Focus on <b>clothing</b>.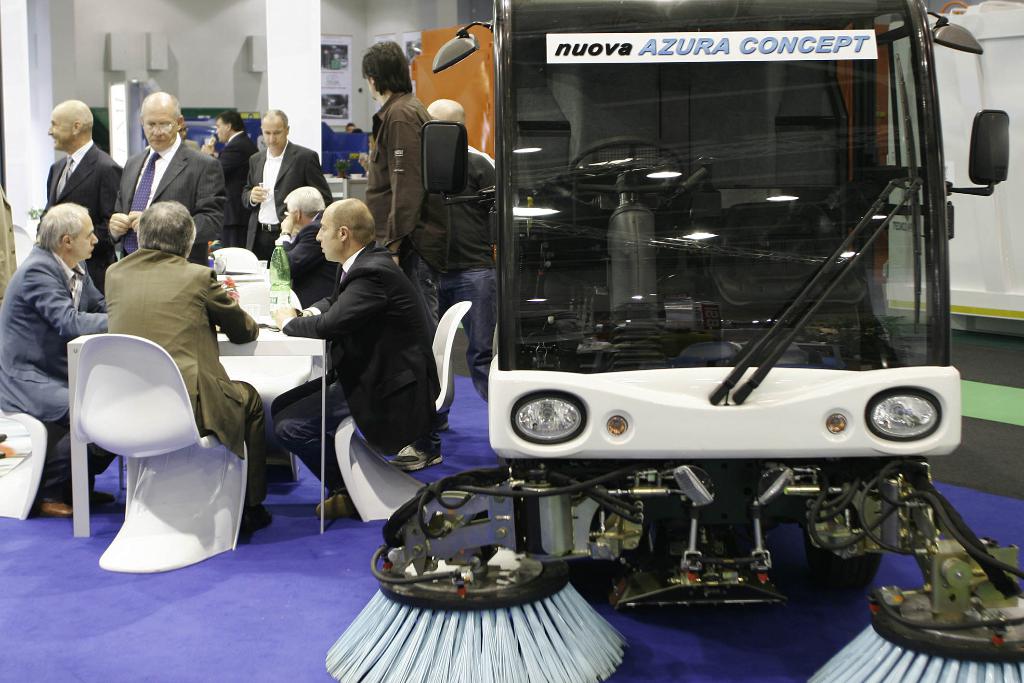
Focused at 397/248/446/322.
